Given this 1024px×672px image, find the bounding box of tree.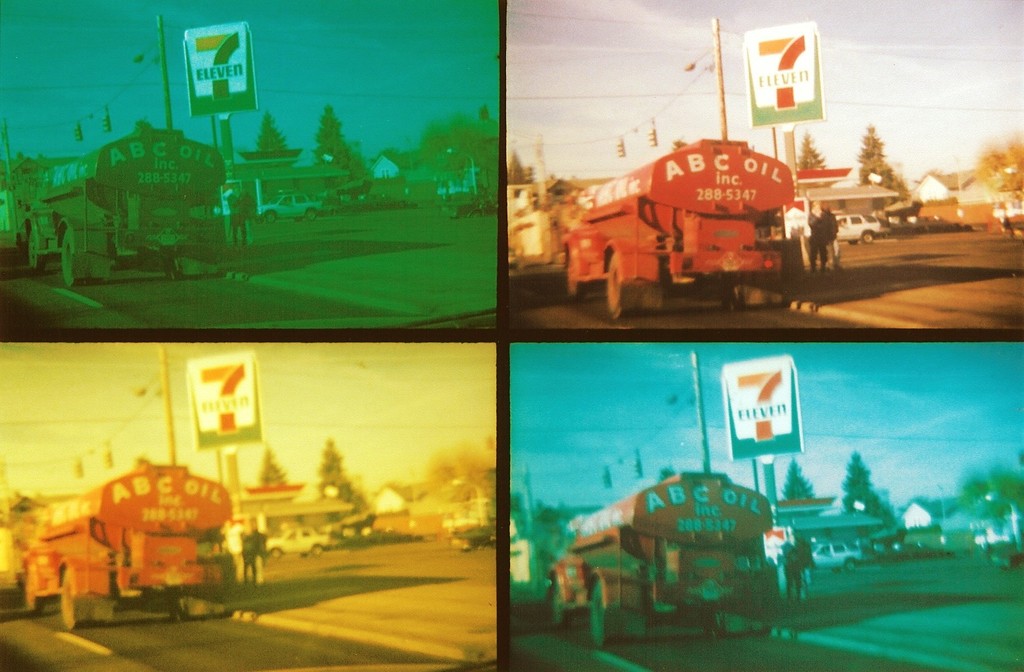
x1=801, y1=137, x2=822, y2=164.
